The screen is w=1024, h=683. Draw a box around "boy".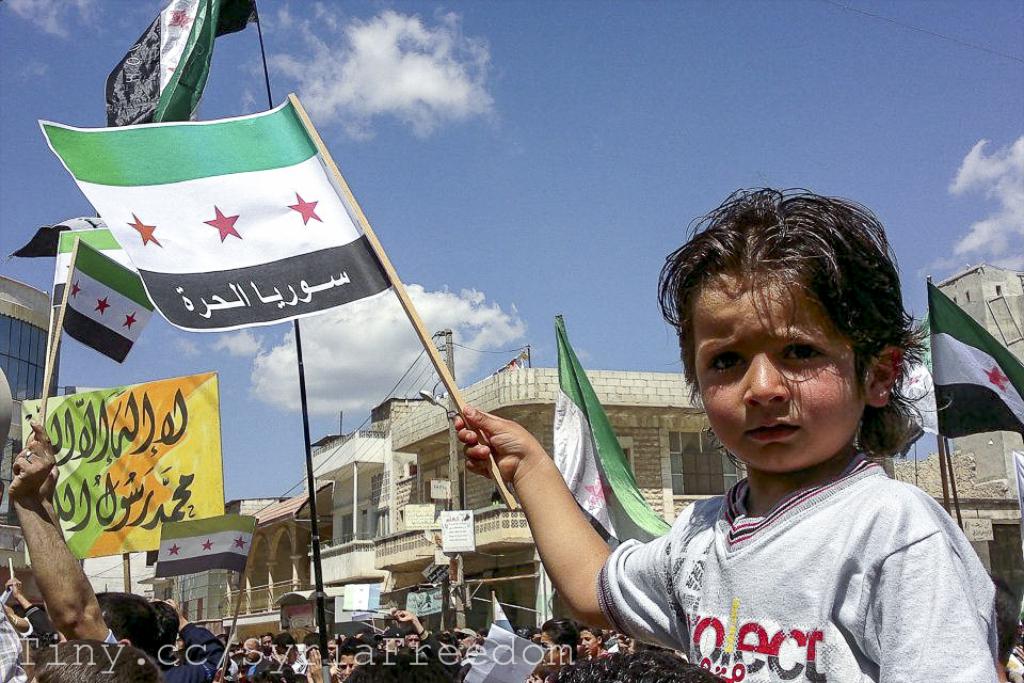
{"left": 457, "top": 189, "right": 1007, "bottom": 682}.
